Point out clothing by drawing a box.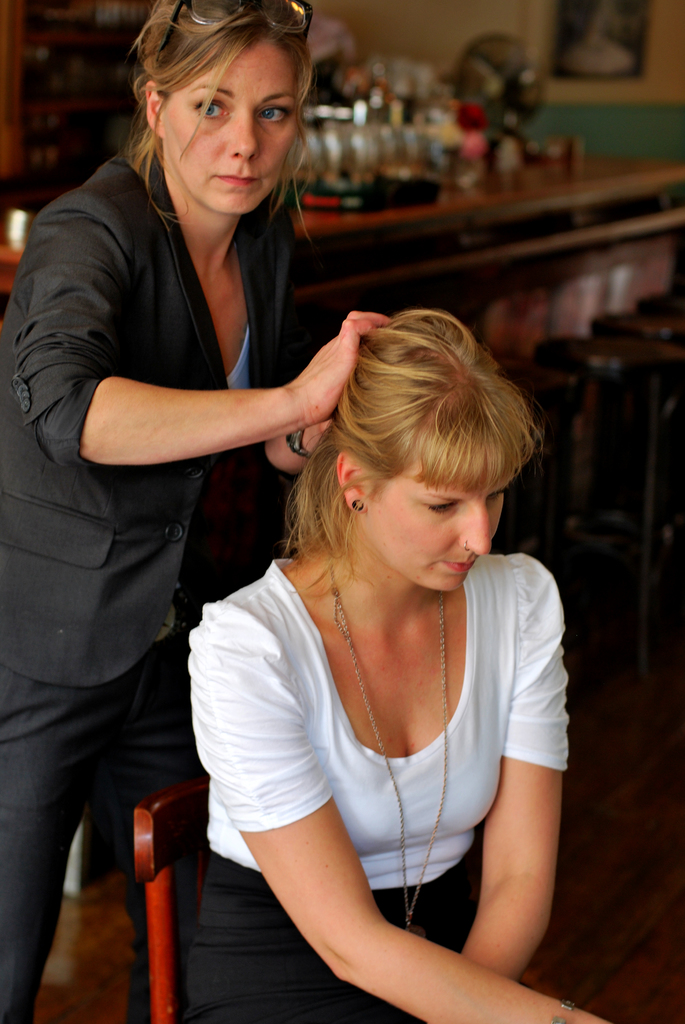
<region>0, 120, 306, 1023</region>.
